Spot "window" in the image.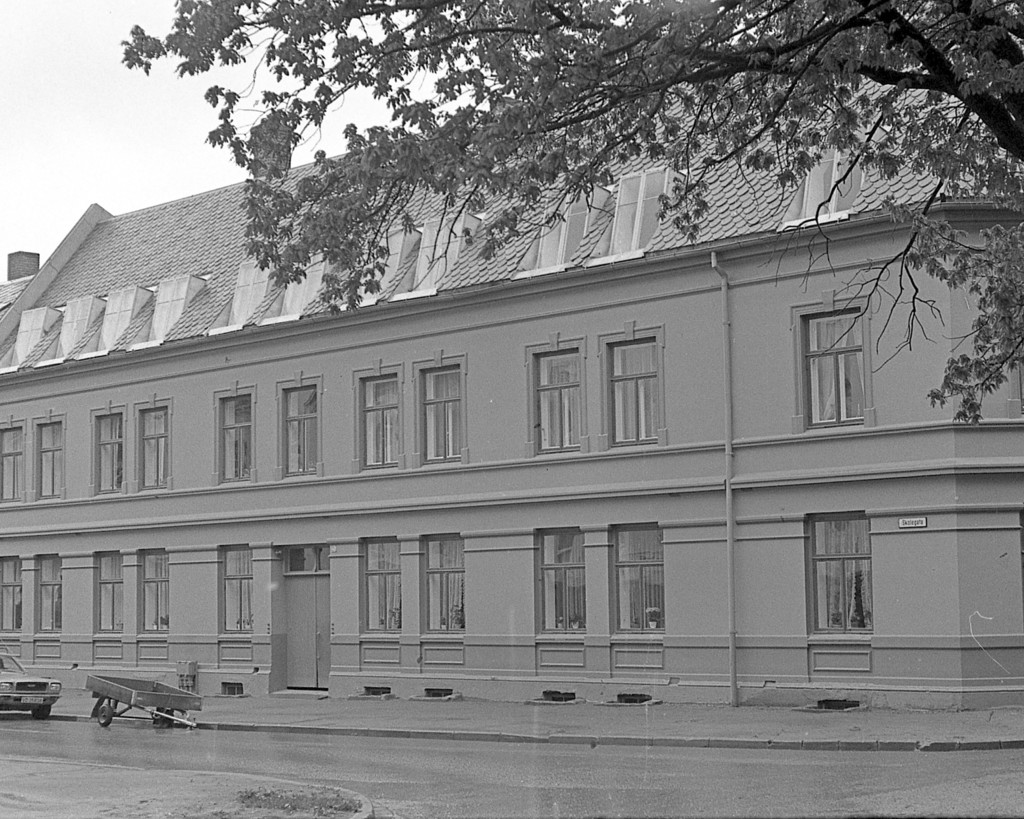
"window" found at [x1=531, y1=530, x2=589, y2=634].
